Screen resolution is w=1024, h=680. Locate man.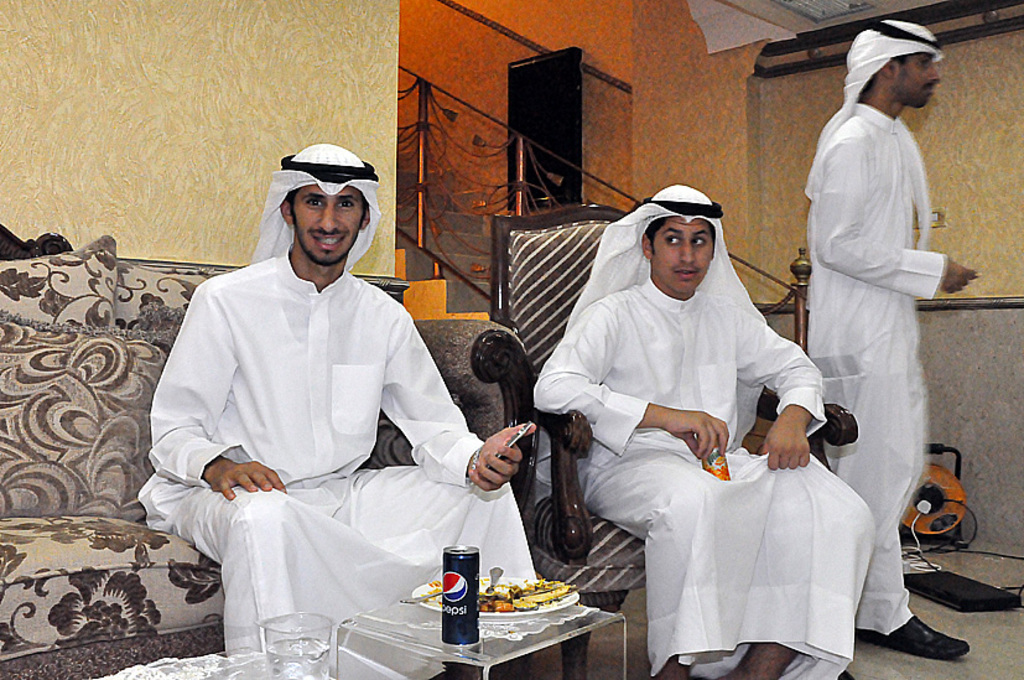
left=799, top=16, right=981, bottom=661.
